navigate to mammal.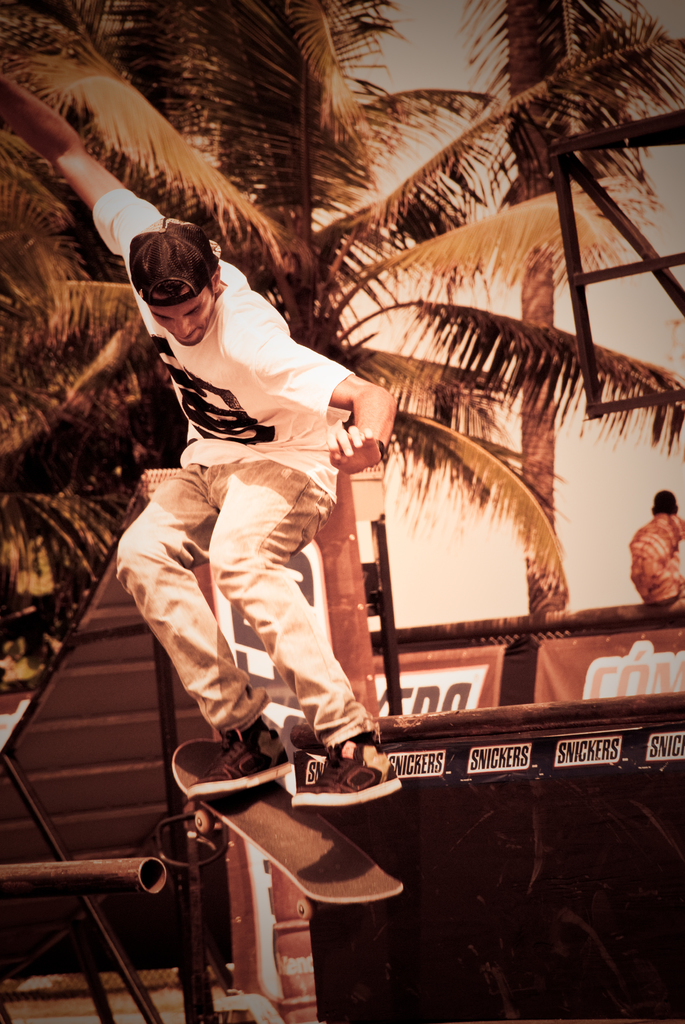
Navigation target: Rect(627, 490, 684, 609).
